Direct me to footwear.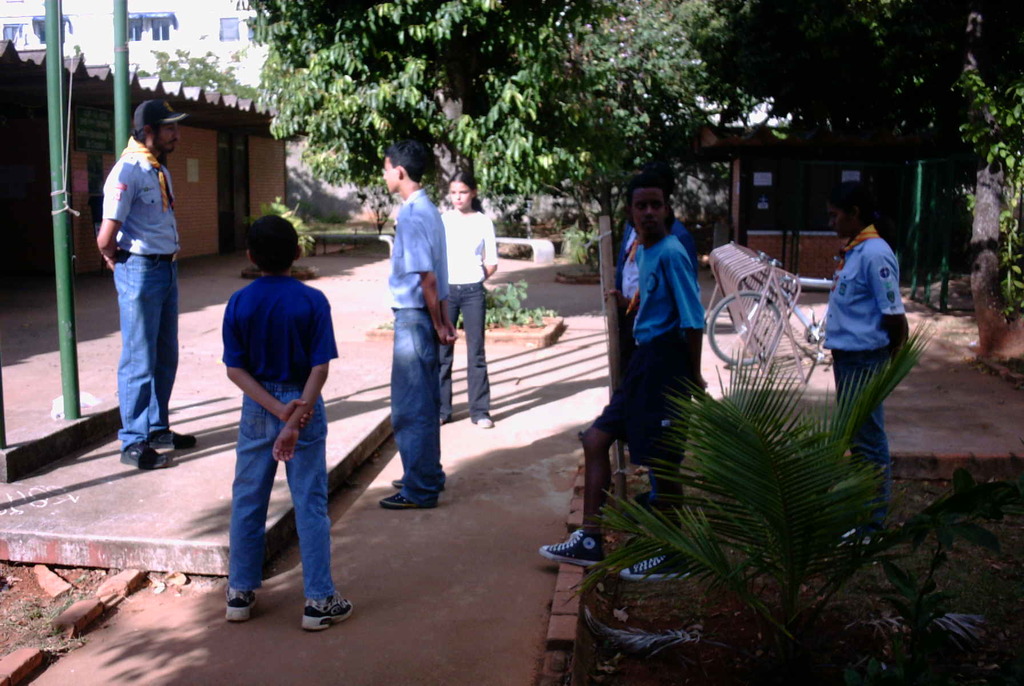
Direction: {"x1": 619, "y1": 555, "x2": 692, "y2": 576}.
